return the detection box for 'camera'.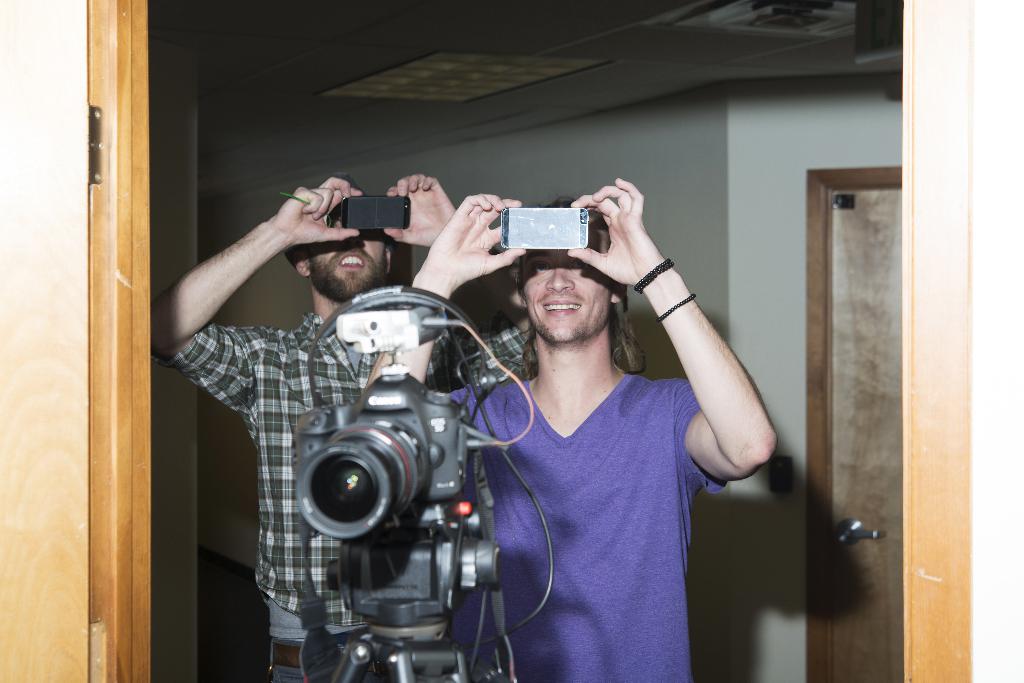
<region>338, 195, 409, 232</region>.
